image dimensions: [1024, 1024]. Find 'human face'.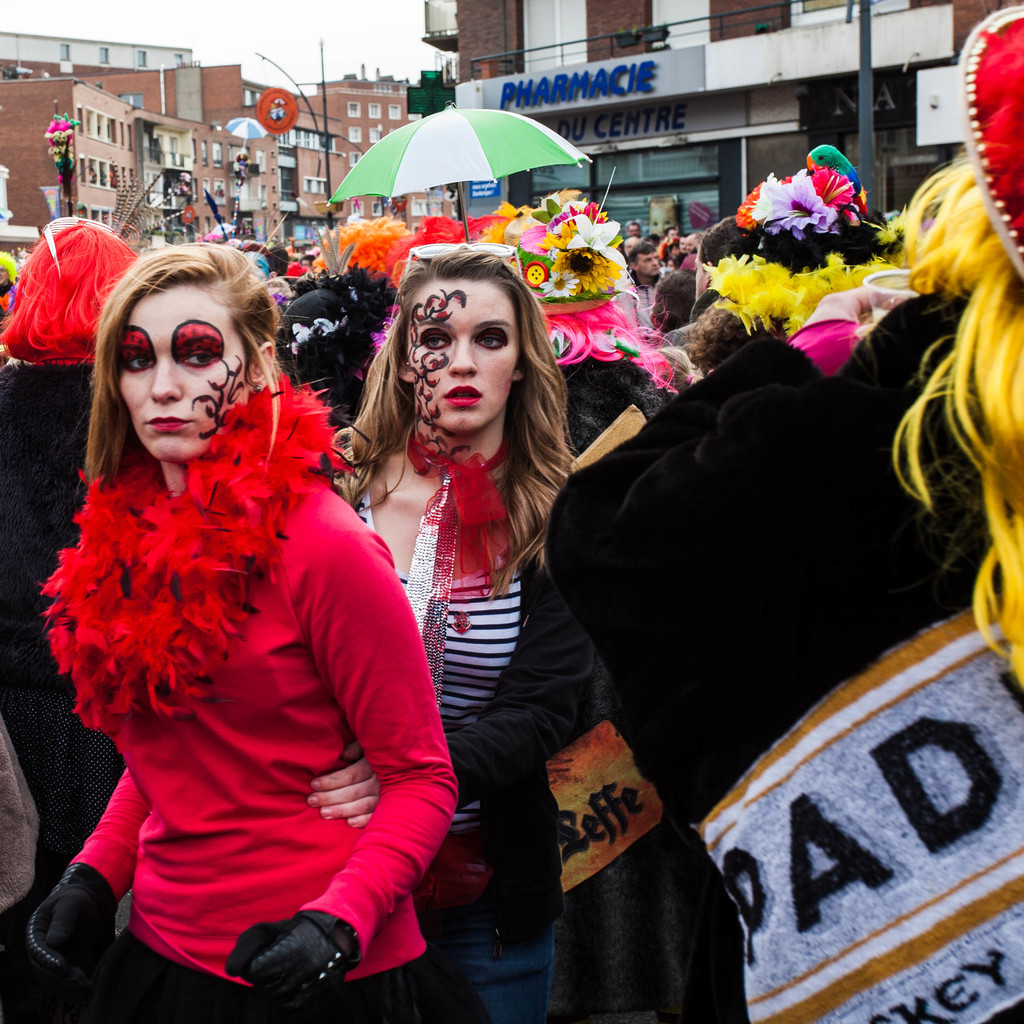
{"left": 118, "top": 287, "right": 258, "bottom": 462}.
